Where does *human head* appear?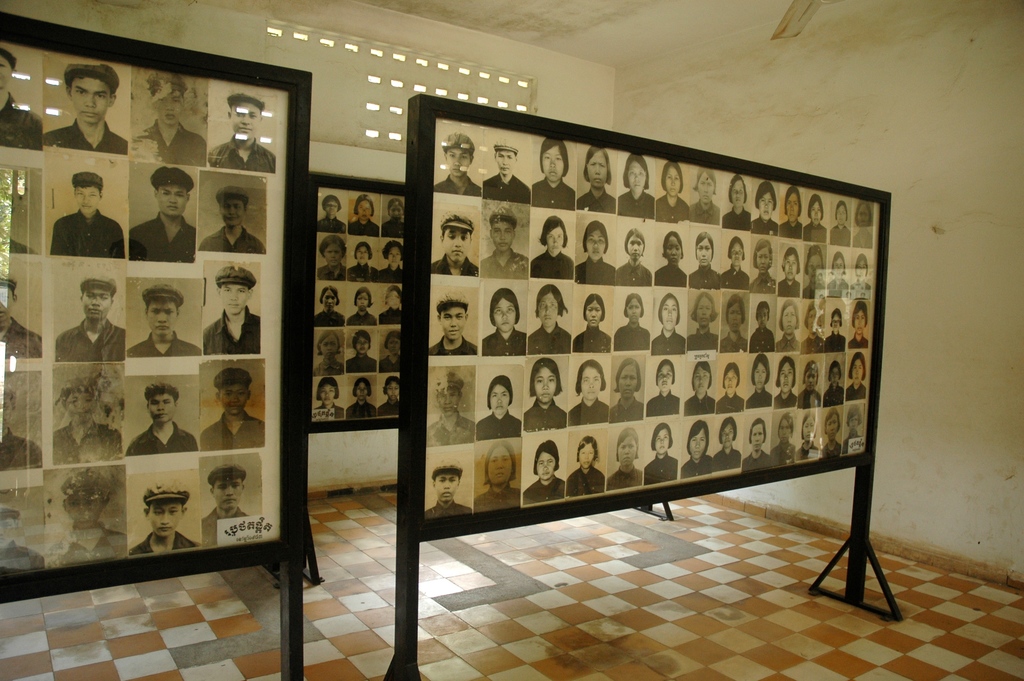
Appears at <region>856, 258, 867, 279</region>.
